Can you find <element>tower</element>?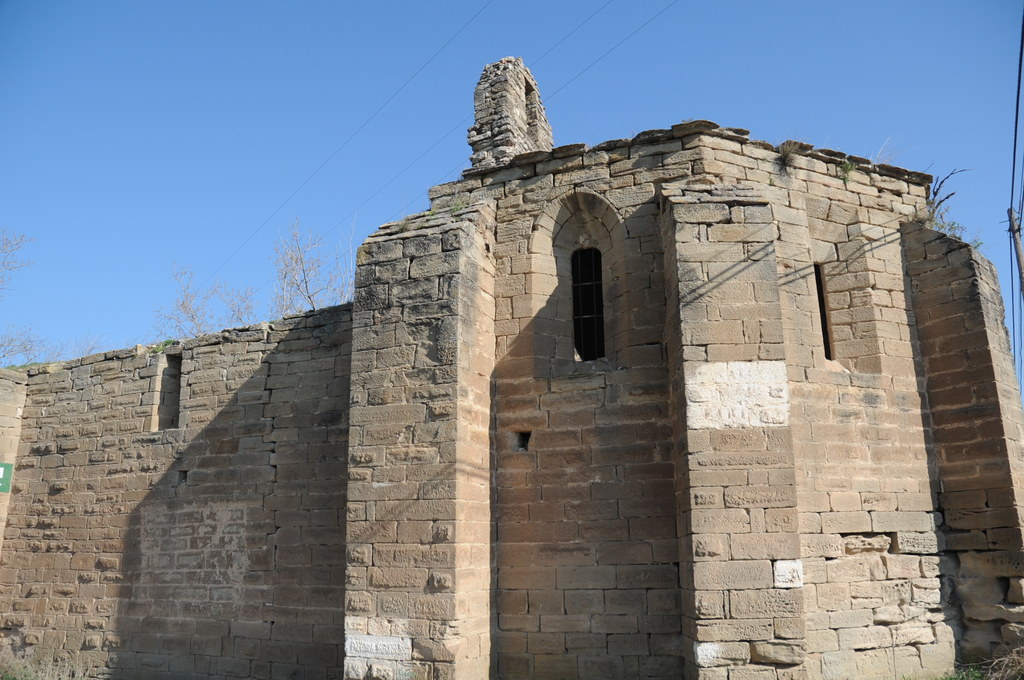
Yes, bounding box: (459, 46, 572, 181).
